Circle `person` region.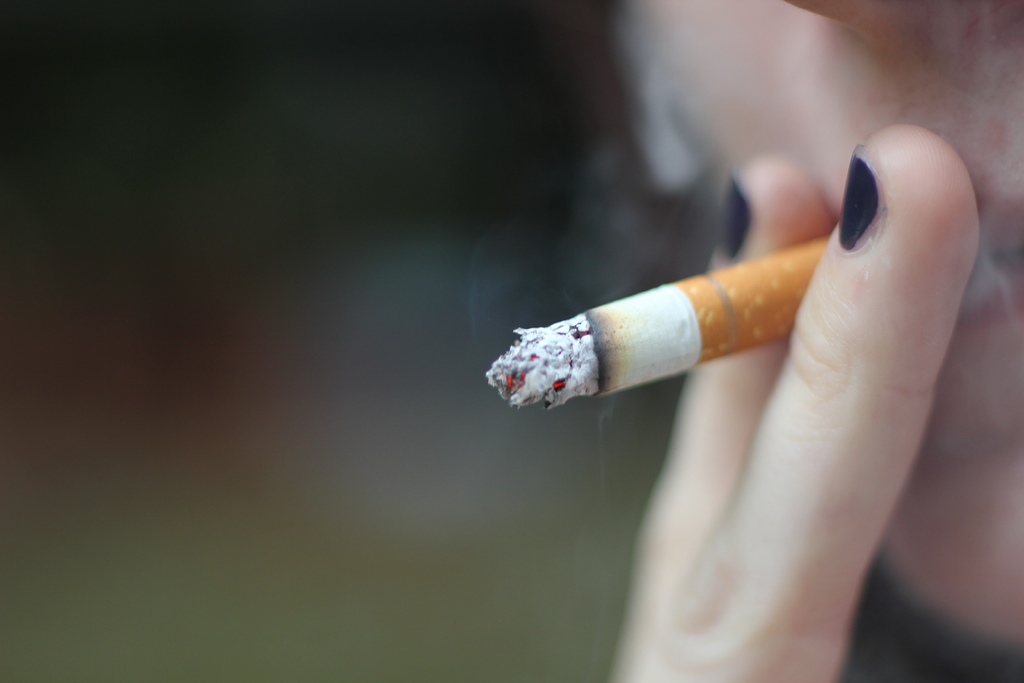
Region: region(579, 0, 1023, 682).
